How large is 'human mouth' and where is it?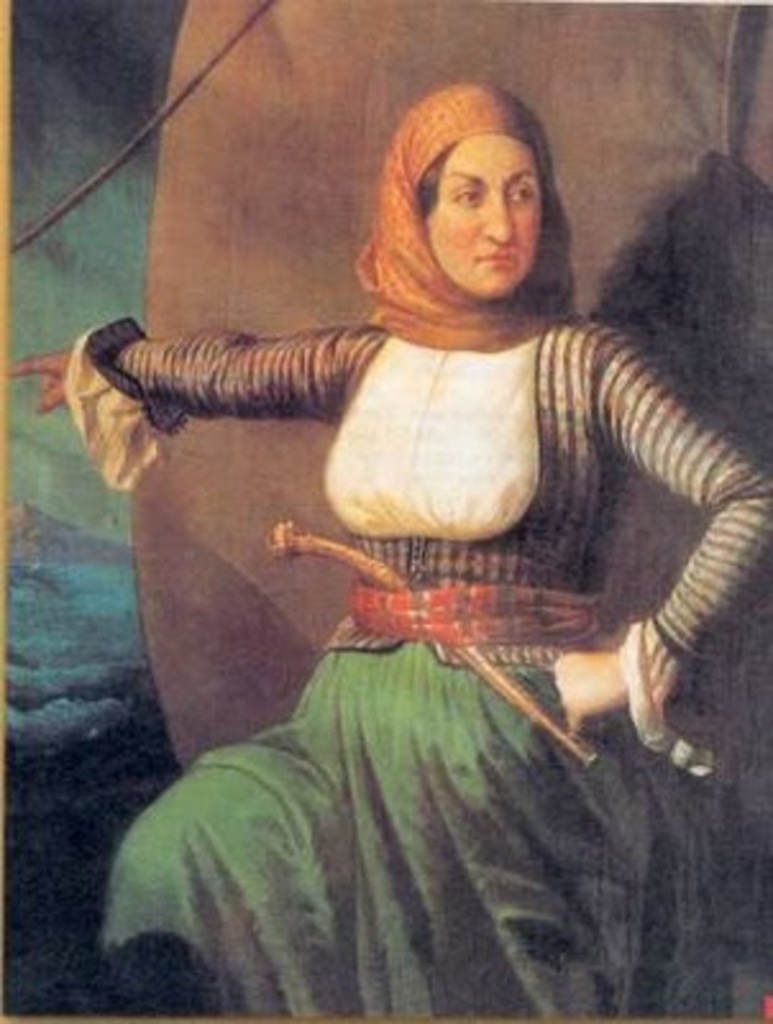
Bounding box: 474 251 520 259.
